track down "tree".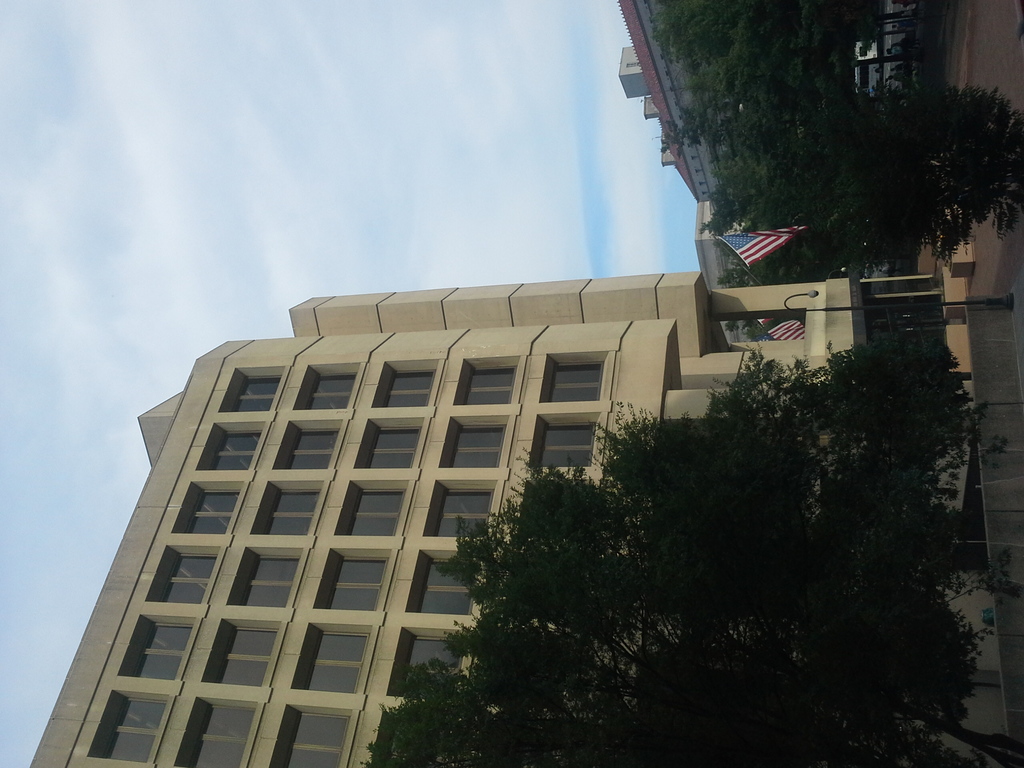
Tracked to (left=707, top=81, right=1023, bottom=278).
